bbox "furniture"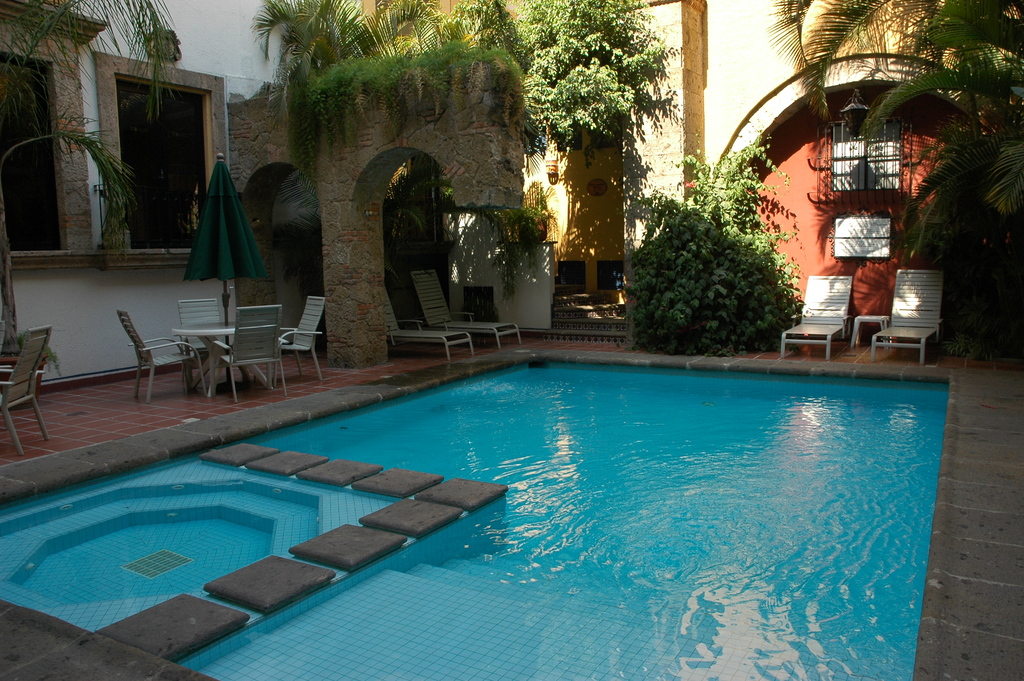
385/285/477/360
